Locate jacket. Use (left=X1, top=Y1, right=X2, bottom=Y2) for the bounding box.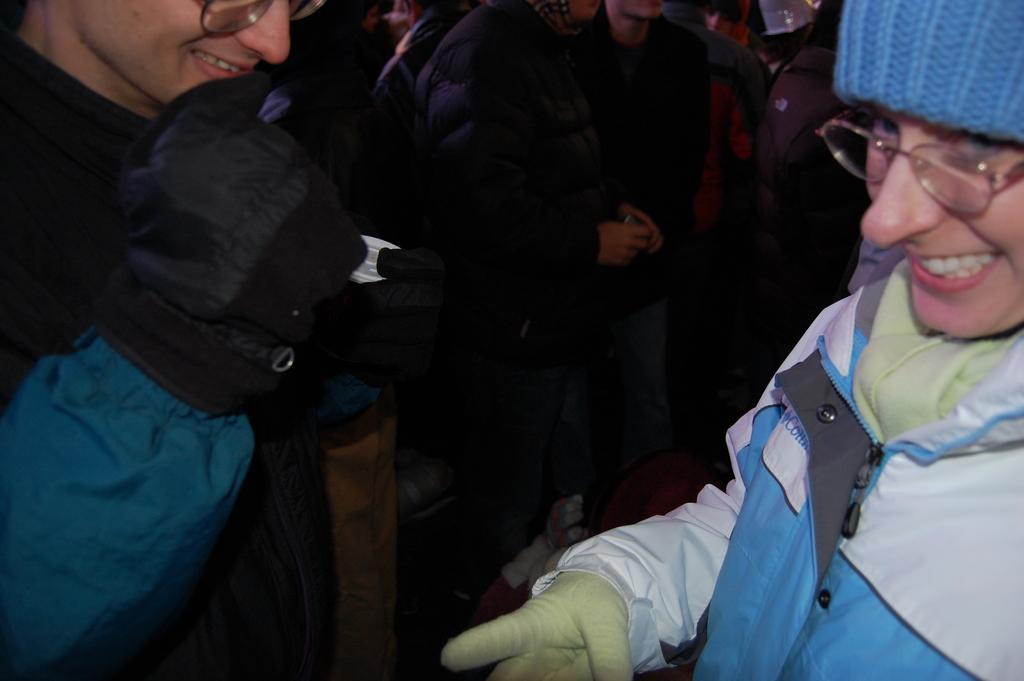
(left=0, top=17, right=340, bottom=680).
